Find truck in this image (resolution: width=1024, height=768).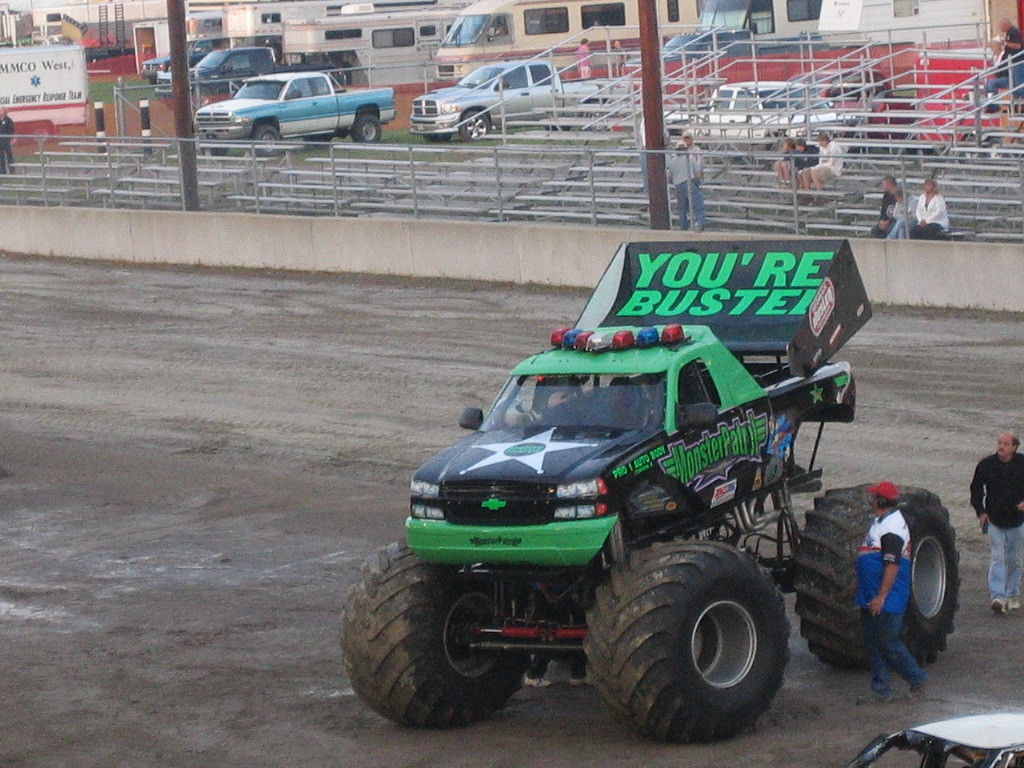
BBox(406, 55, 600, 141).
